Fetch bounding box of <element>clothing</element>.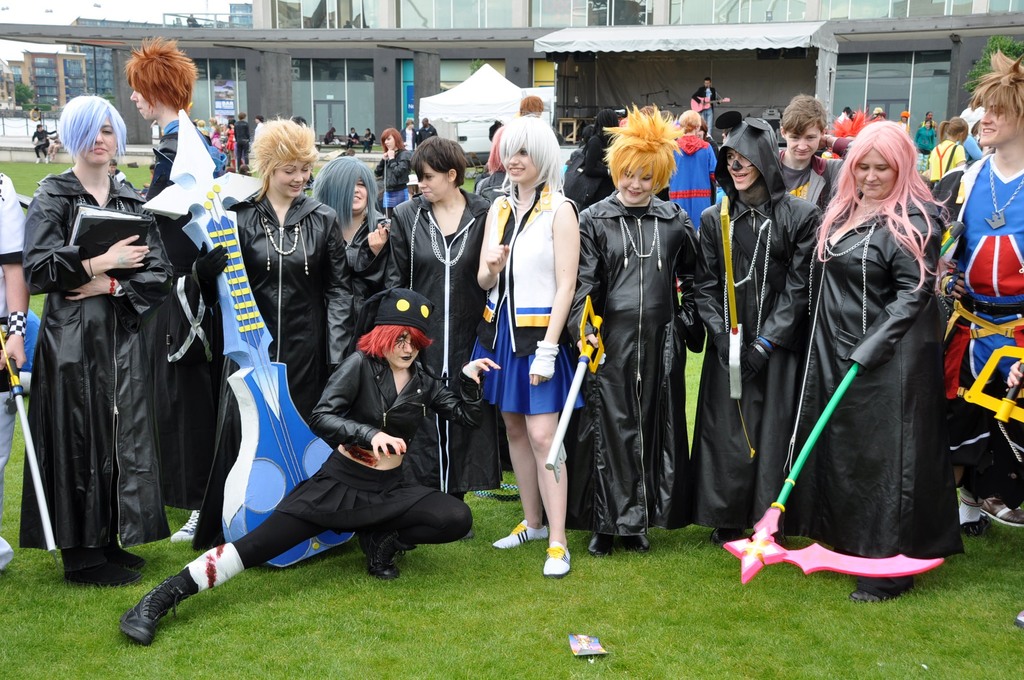
Bbox: 566 193 705 545.
